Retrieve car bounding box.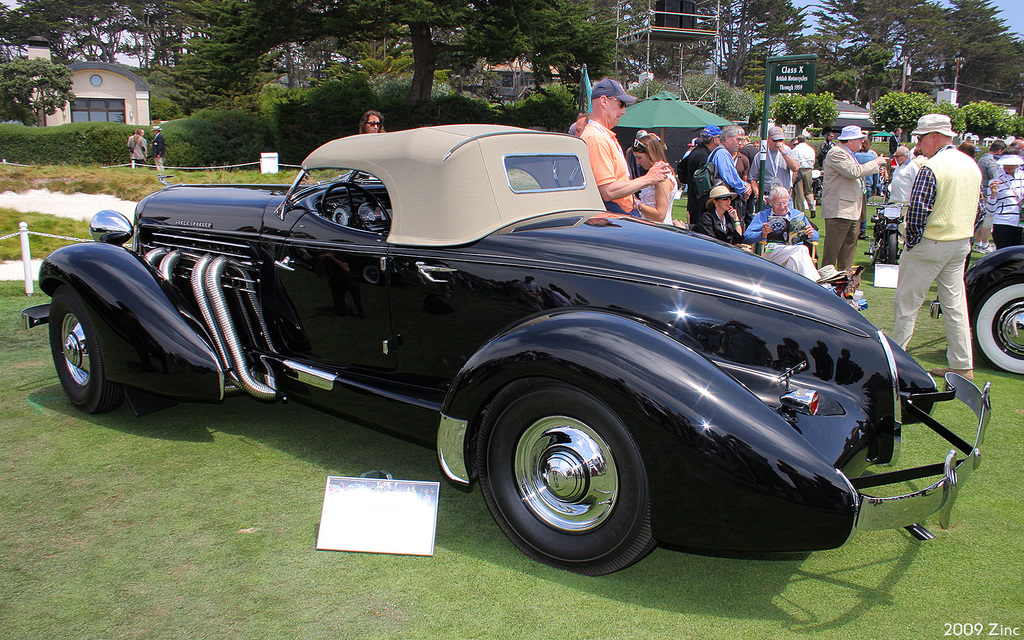
Bounding box: <bbox>22, 122, 995, 577</bbox>.
